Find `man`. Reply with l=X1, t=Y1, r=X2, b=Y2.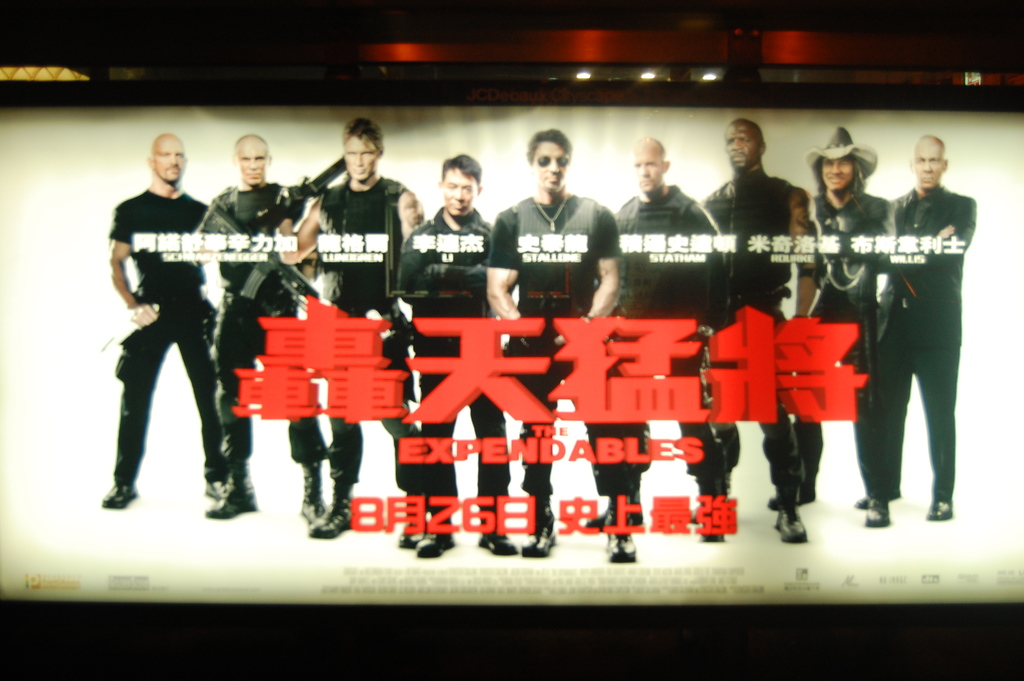
l=202, t=131, r=331, b=530.
